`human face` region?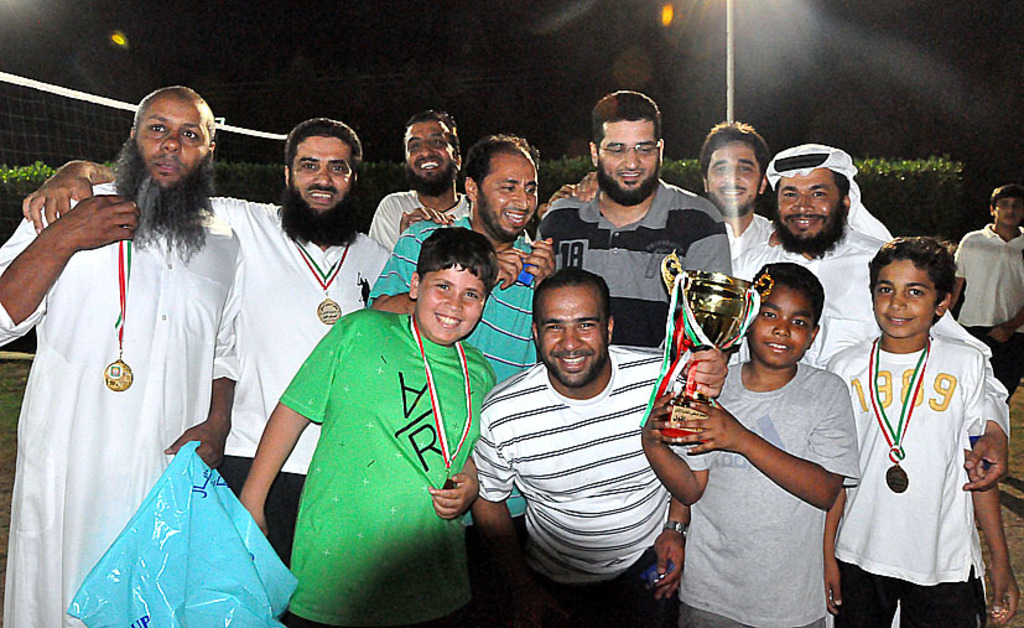
414, 258, 487, 342
